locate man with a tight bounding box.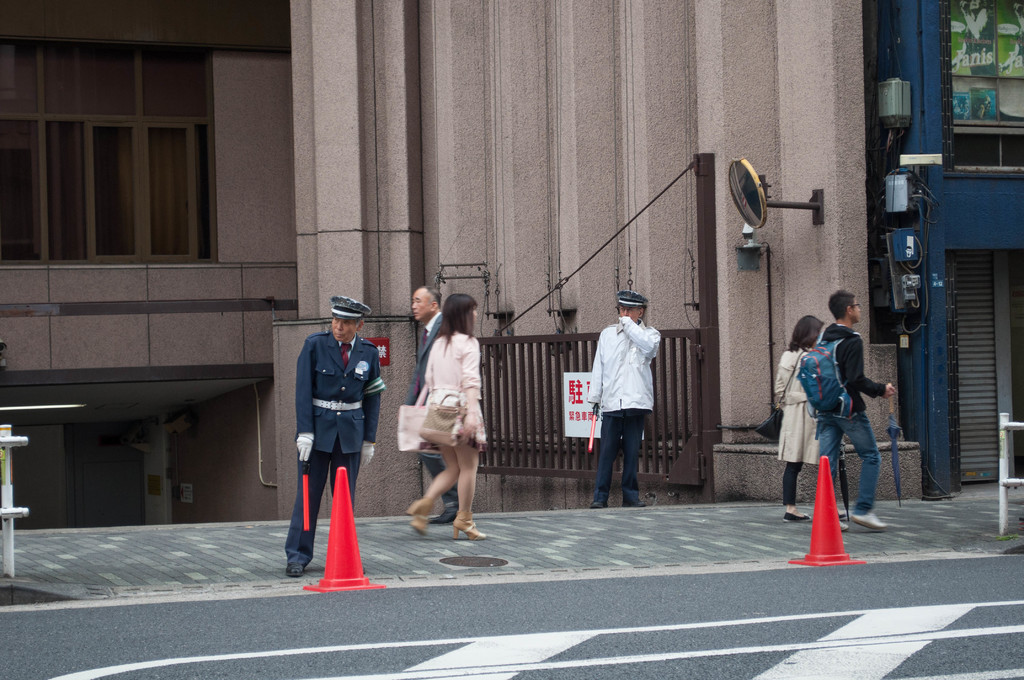
bbox=[590, 295, 673, 510].
